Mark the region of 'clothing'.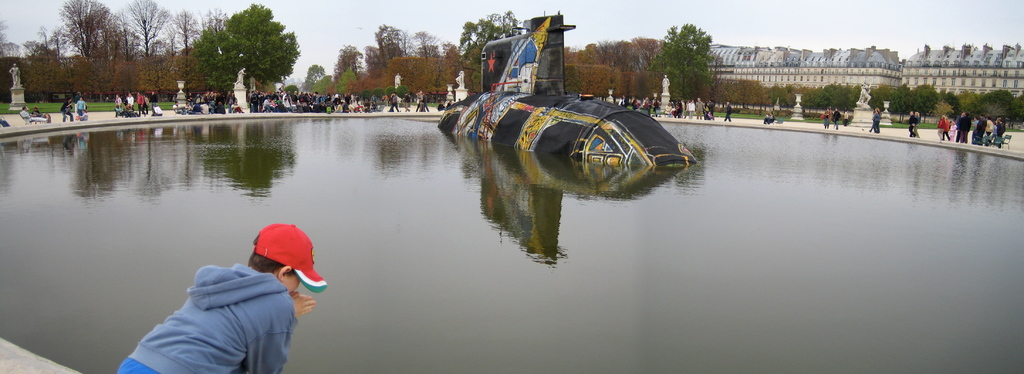
Region: [74,101,86,114].
